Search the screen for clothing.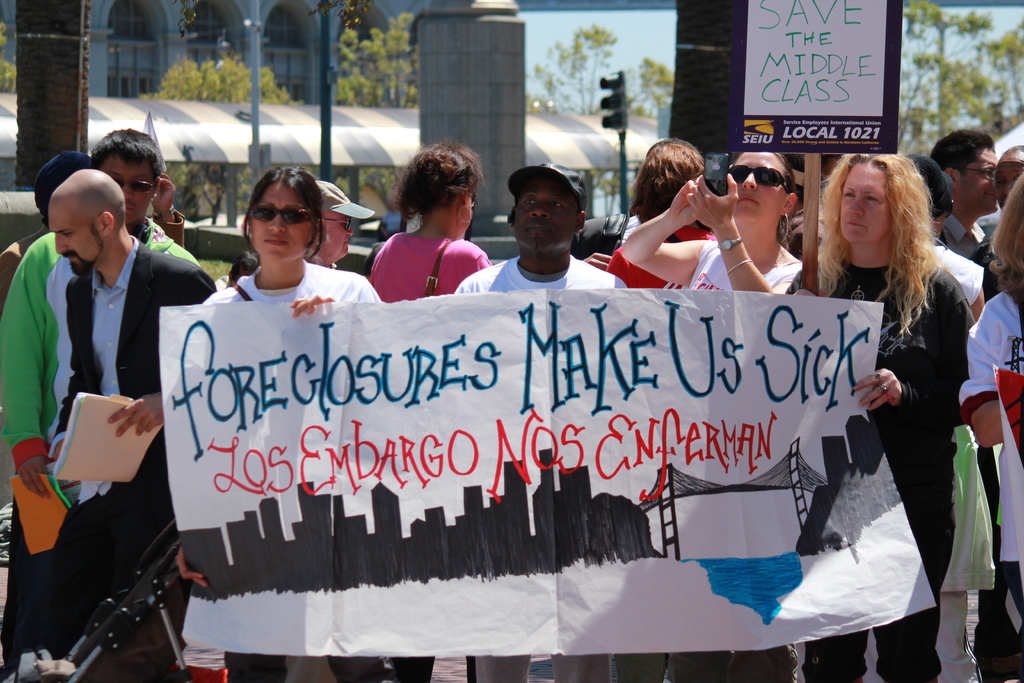
Found at bbox=(212, 266, 381, 682).
